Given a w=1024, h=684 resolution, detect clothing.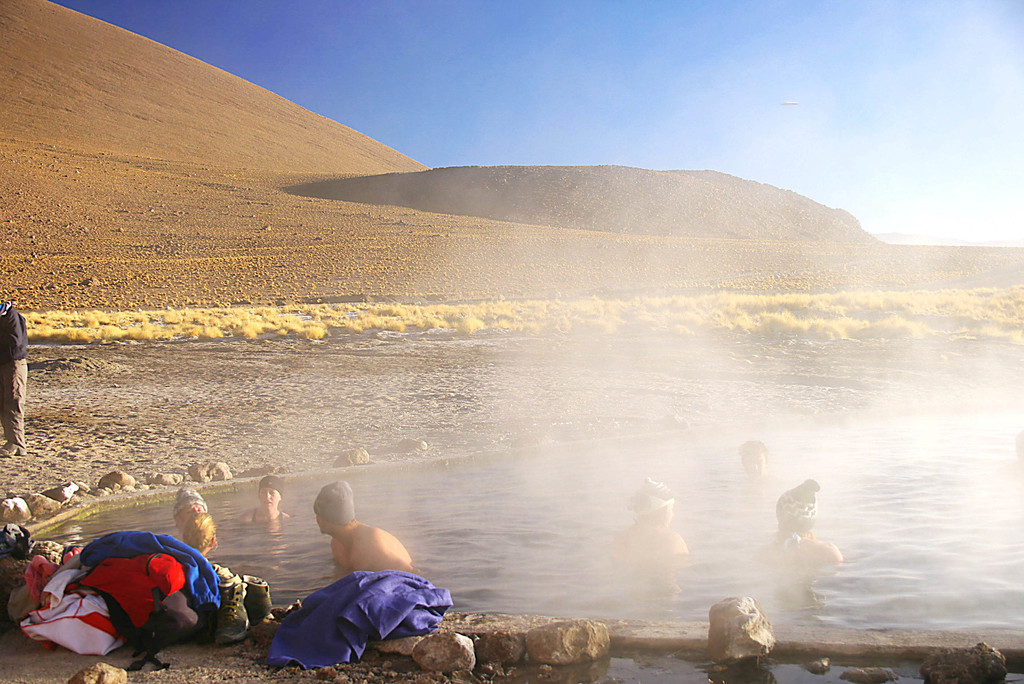
select_region(78, 515, 220, 617).
